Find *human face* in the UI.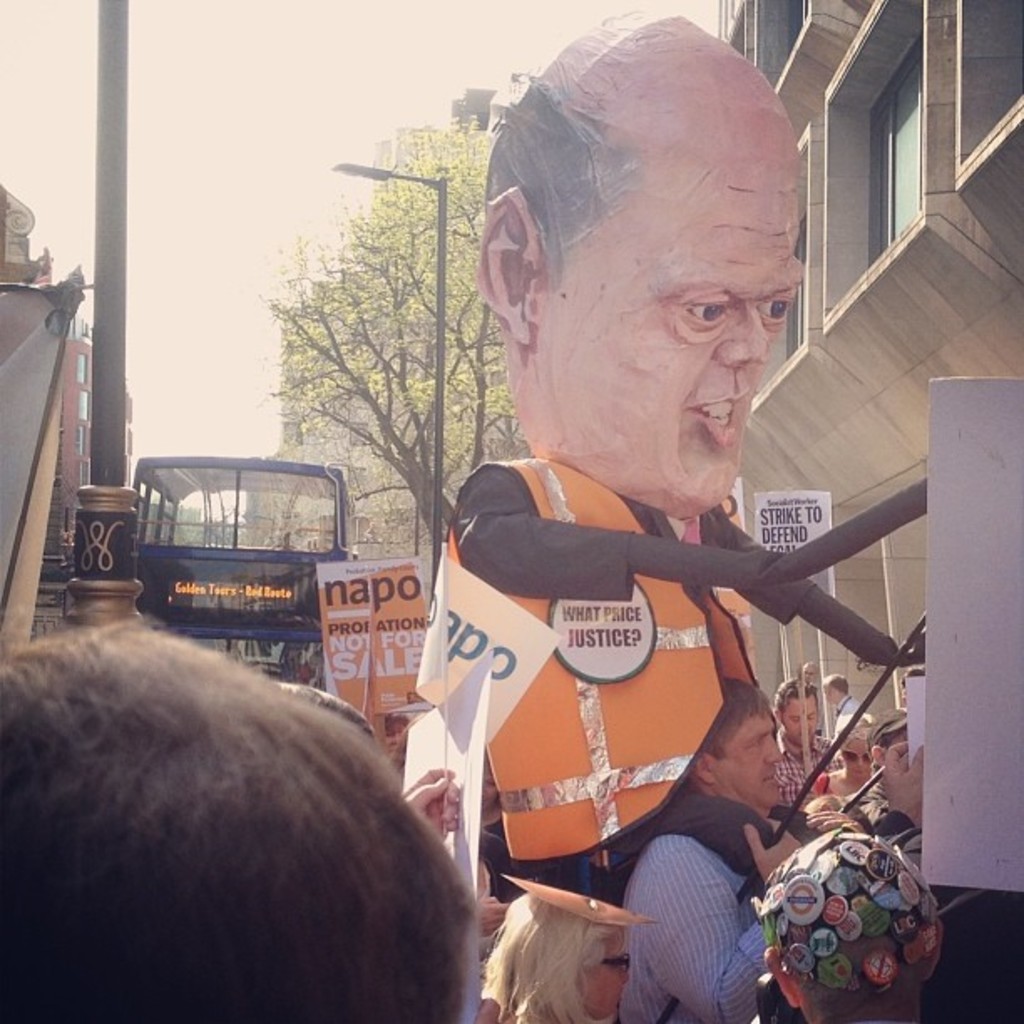
UI element at 838,738,875,778.
